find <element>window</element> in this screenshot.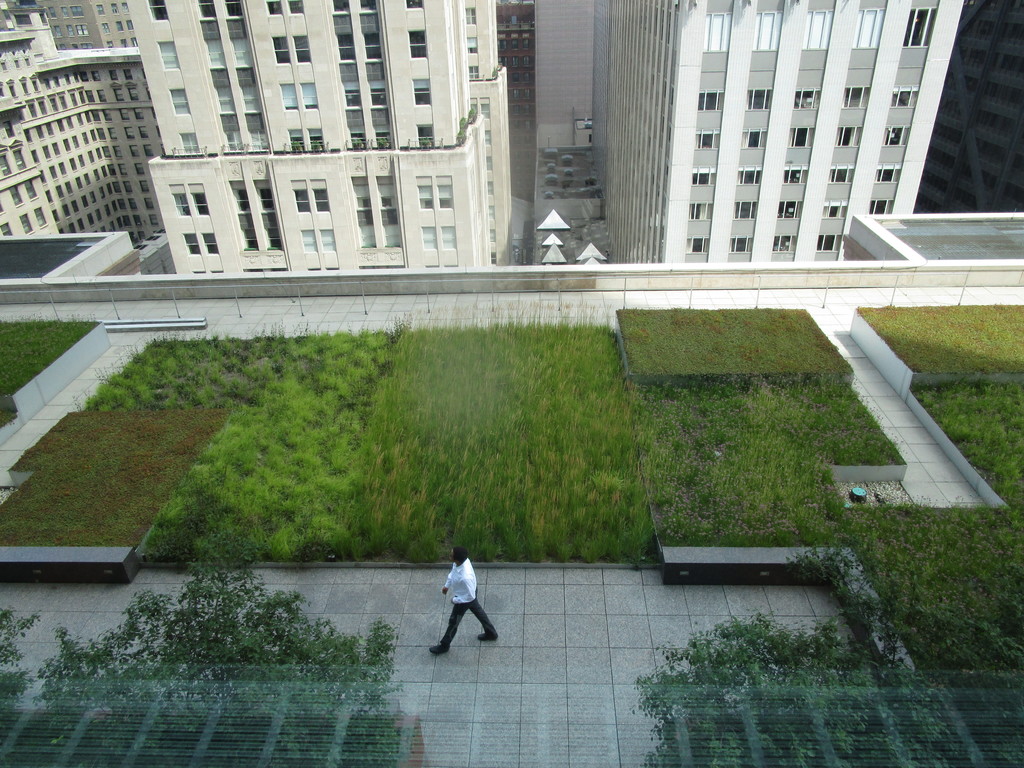
The bounding box for <element>window</element> is <box>231,184,250,214</box>.
